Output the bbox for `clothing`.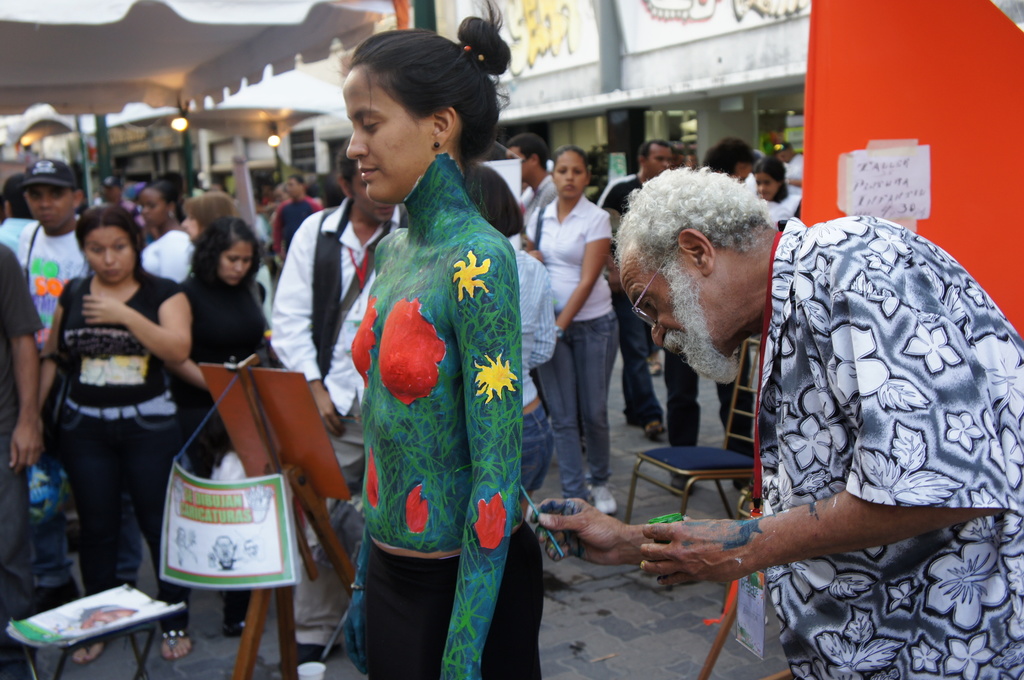
pyautogui.locateOnScreen(269, 191, 325, 269).
